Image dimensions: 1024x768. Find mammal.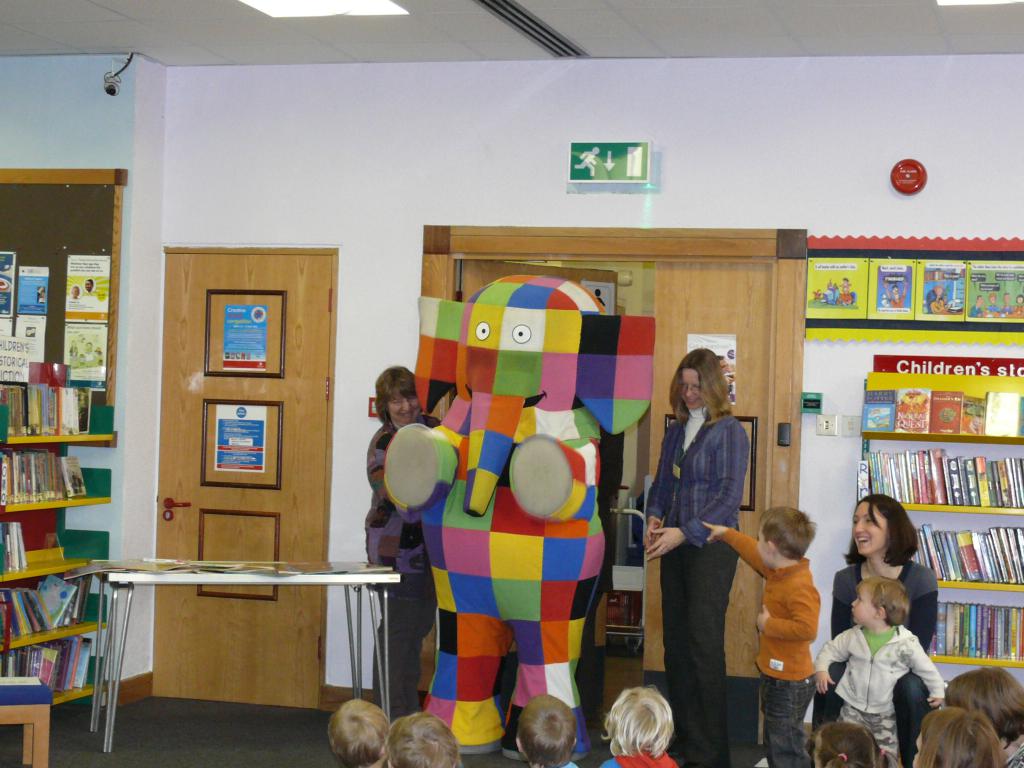
(left=364, top=362, right=442, bottom=717).
